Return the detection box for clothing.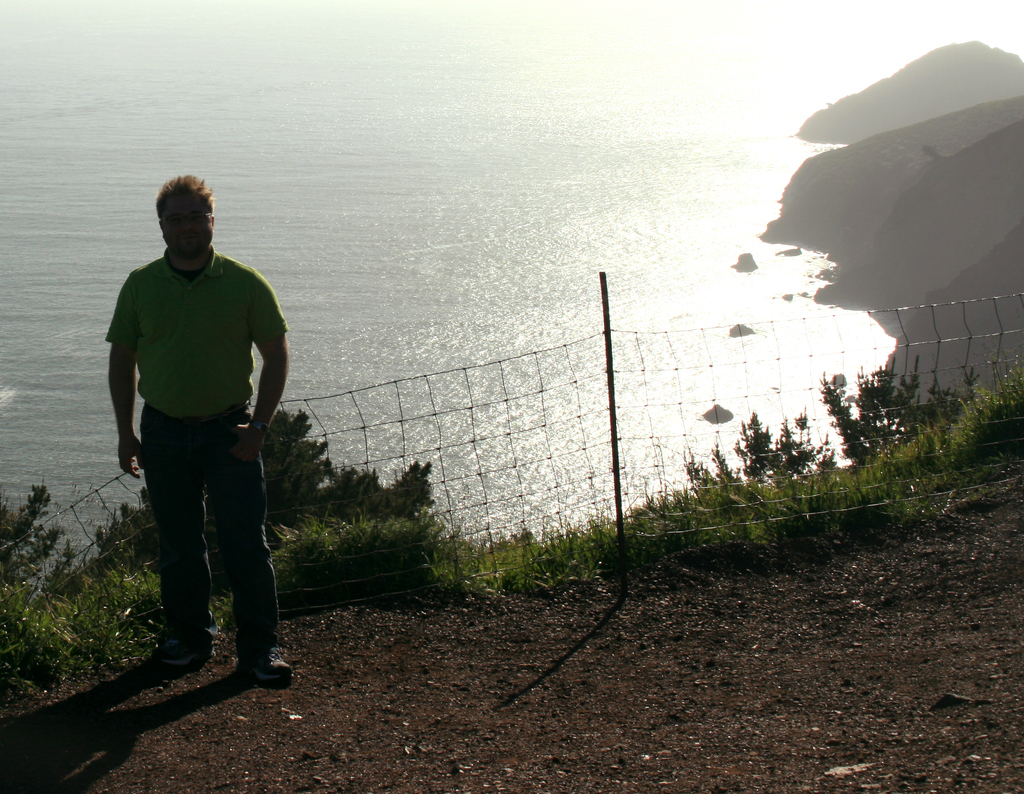
[111, 180, 280, 667].
